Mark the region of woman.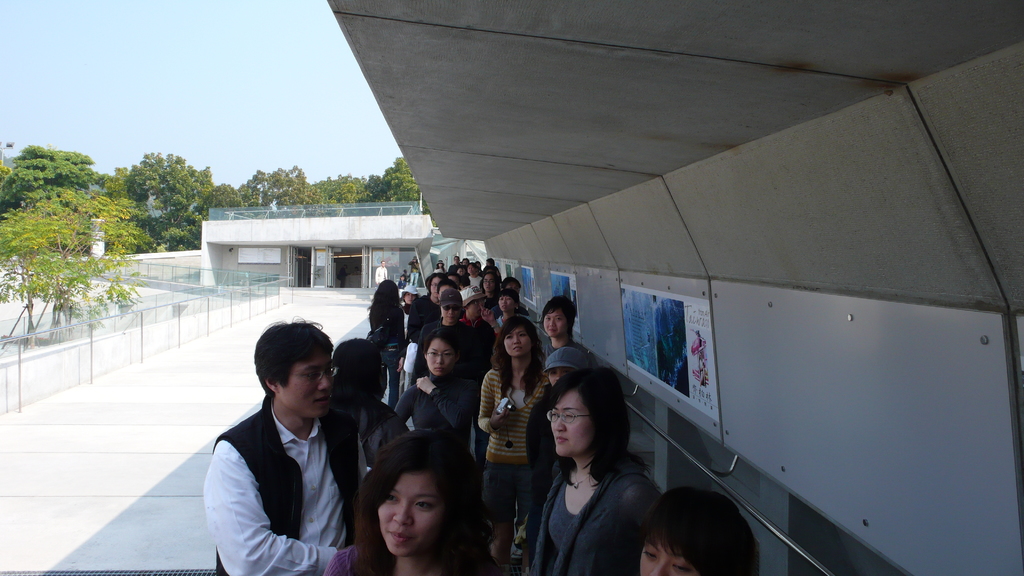
Region: detection(473, 321, 544, 571).
